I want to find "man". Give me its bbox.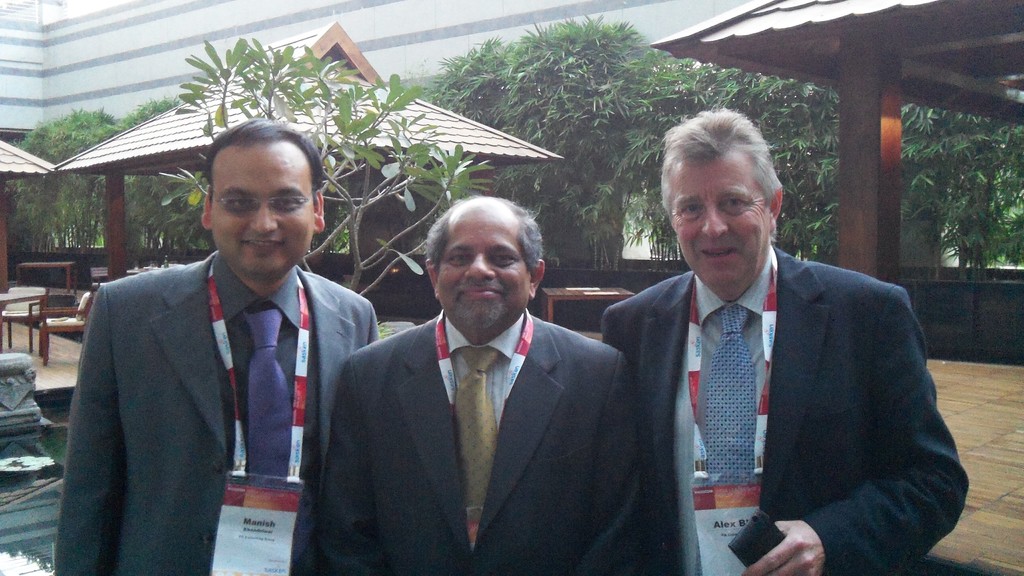
l=313, t=187, r=664, b=575.
